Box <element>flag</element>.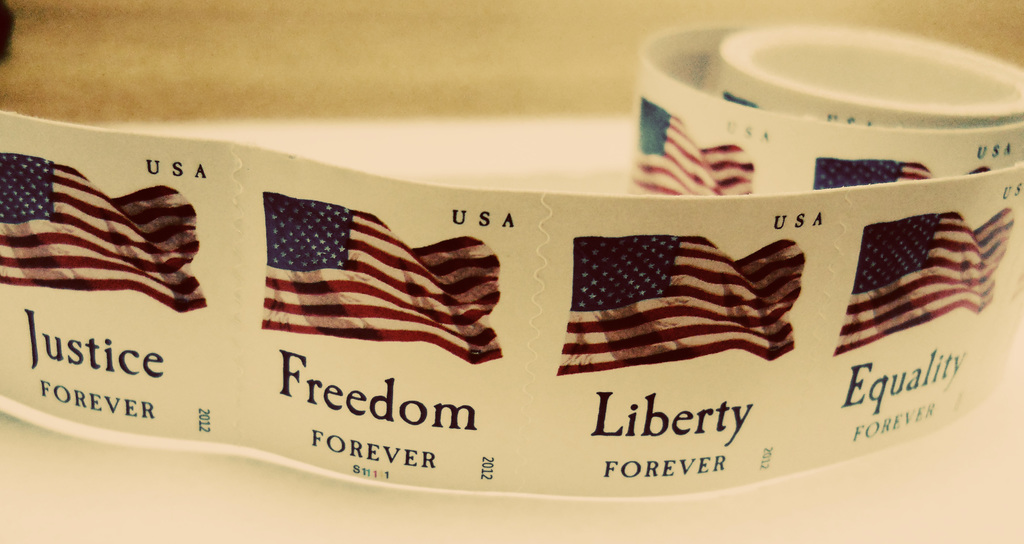
(left=634, top=94, right=749, bottom=220).
